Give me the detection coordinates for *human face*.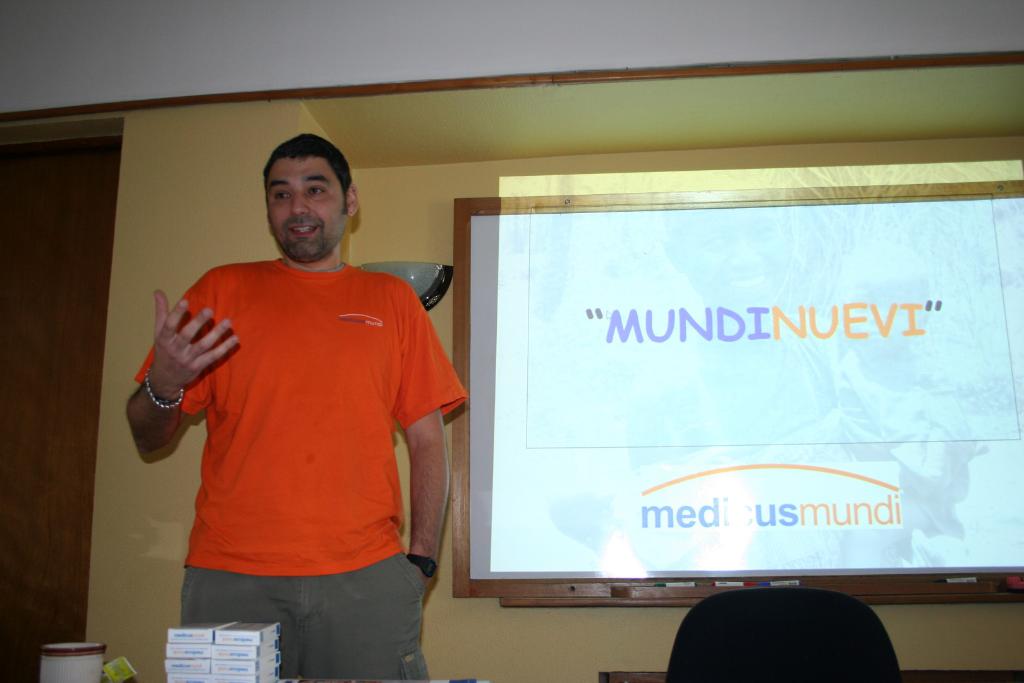
pyautogui.locateOnScreen(263, 154, 347, 259).
